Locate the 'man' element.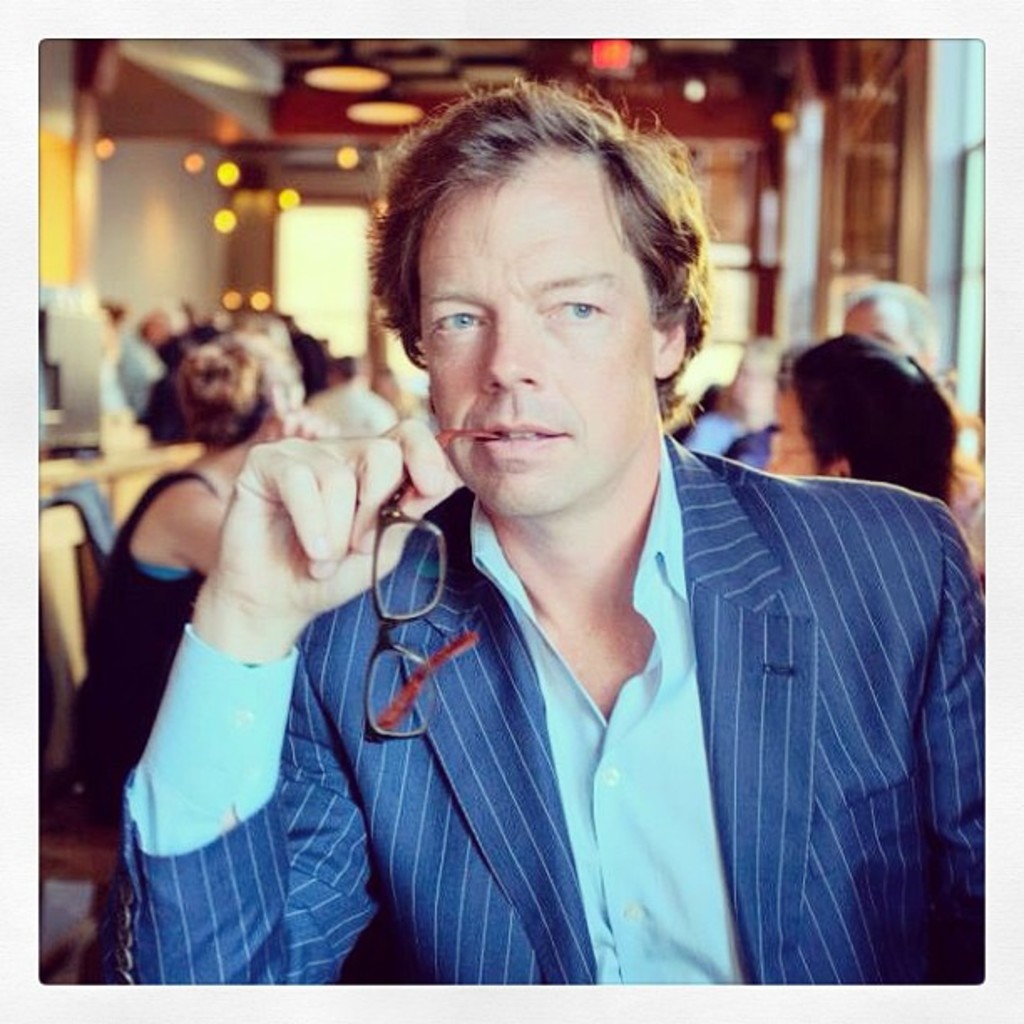
Element bbox: pyautogui.locateOnScreen(105, 308, 197, 423).
